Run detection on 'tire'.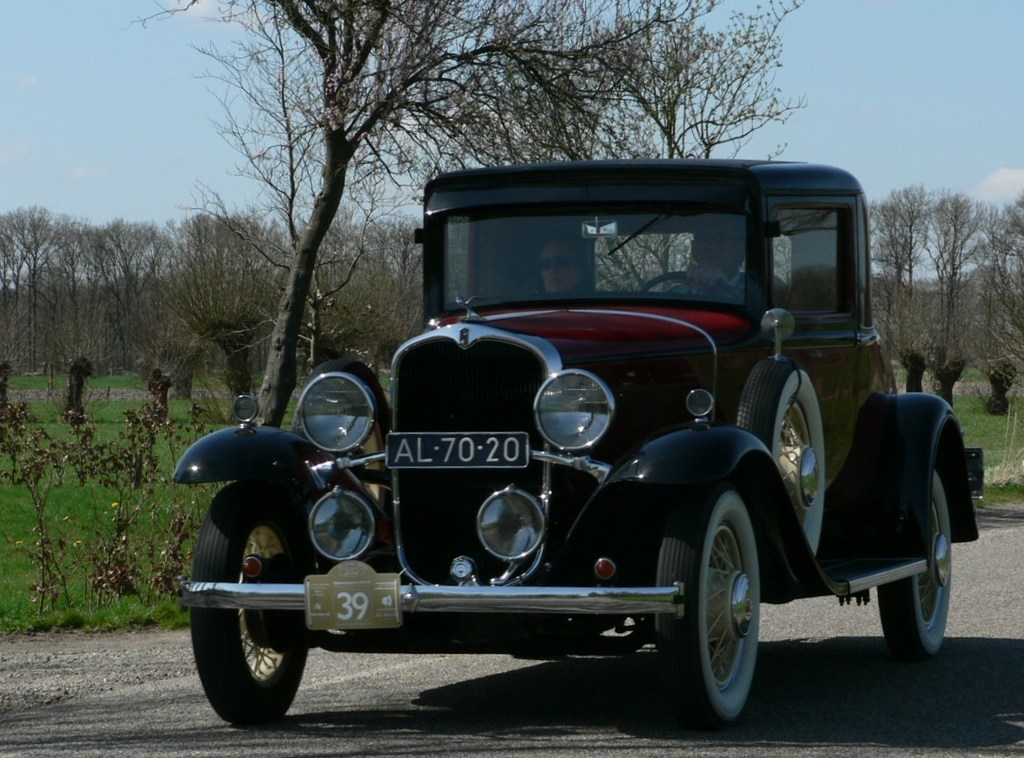
Result: 199/518/317/729.
